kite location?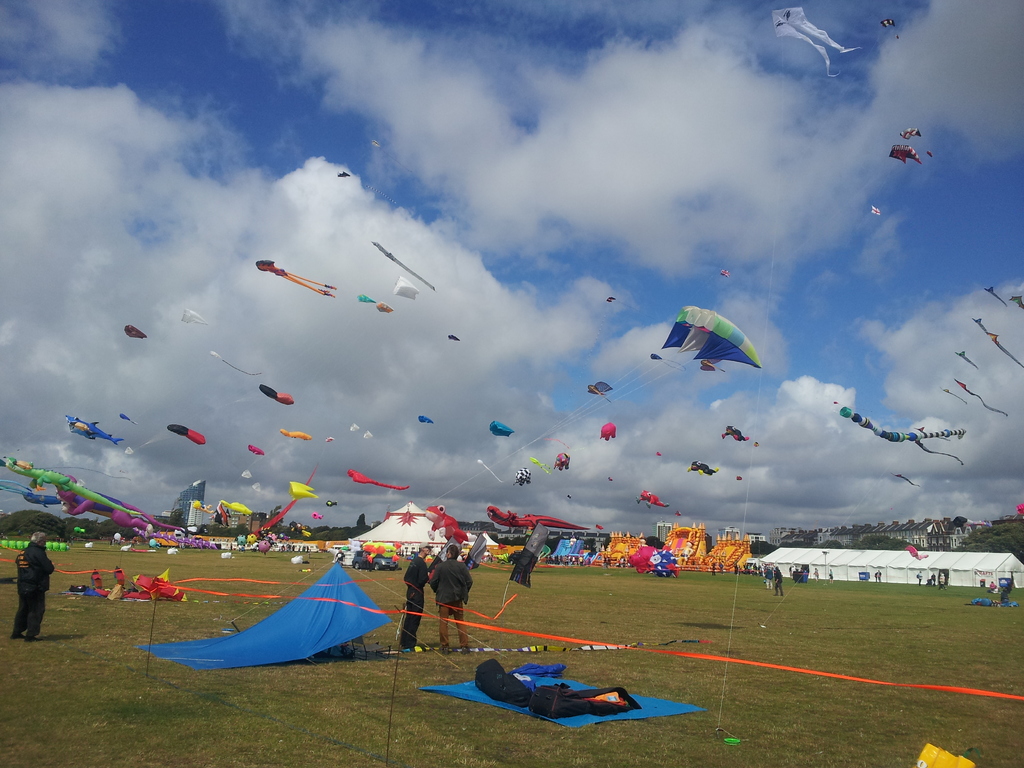
BBox(120, 321, 150, 340)
